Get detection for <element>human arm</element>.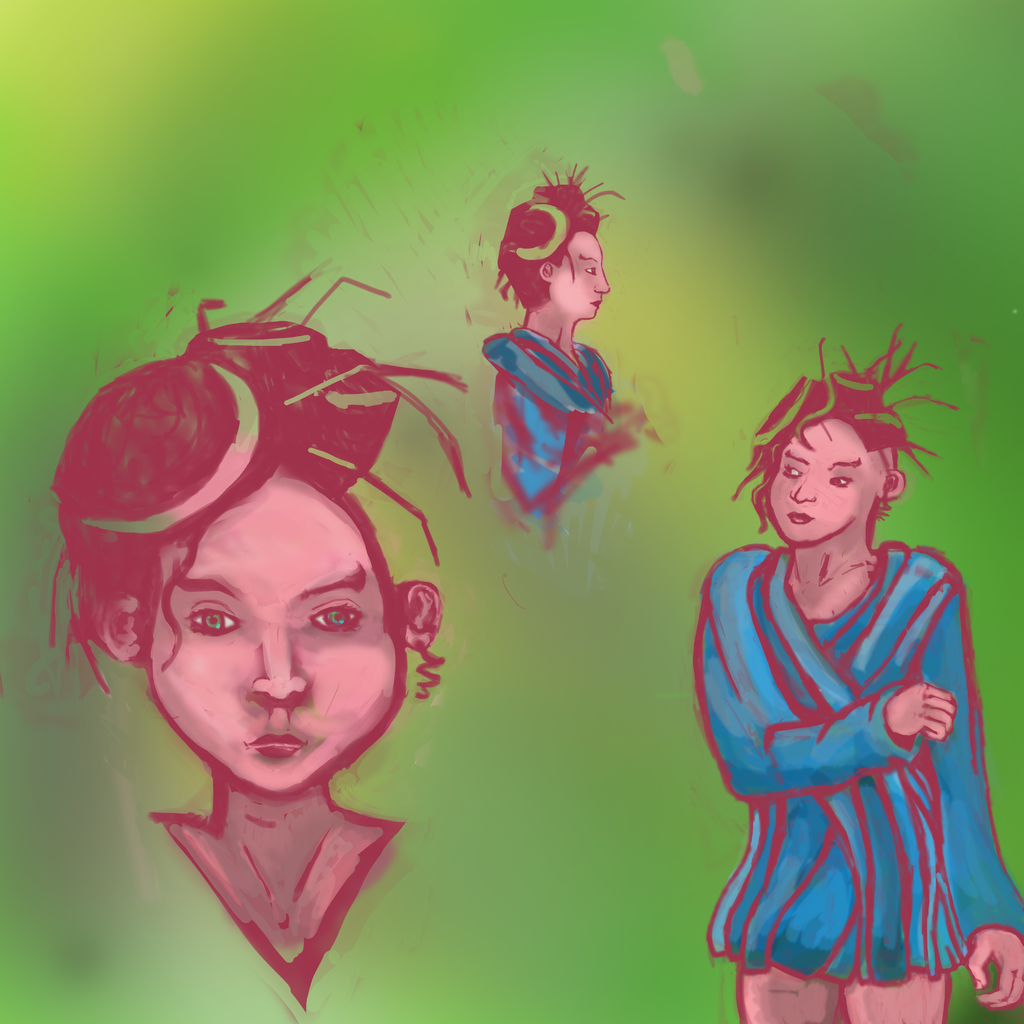
Detection: (x1=703, y1=548, x2=950, y2=803).
